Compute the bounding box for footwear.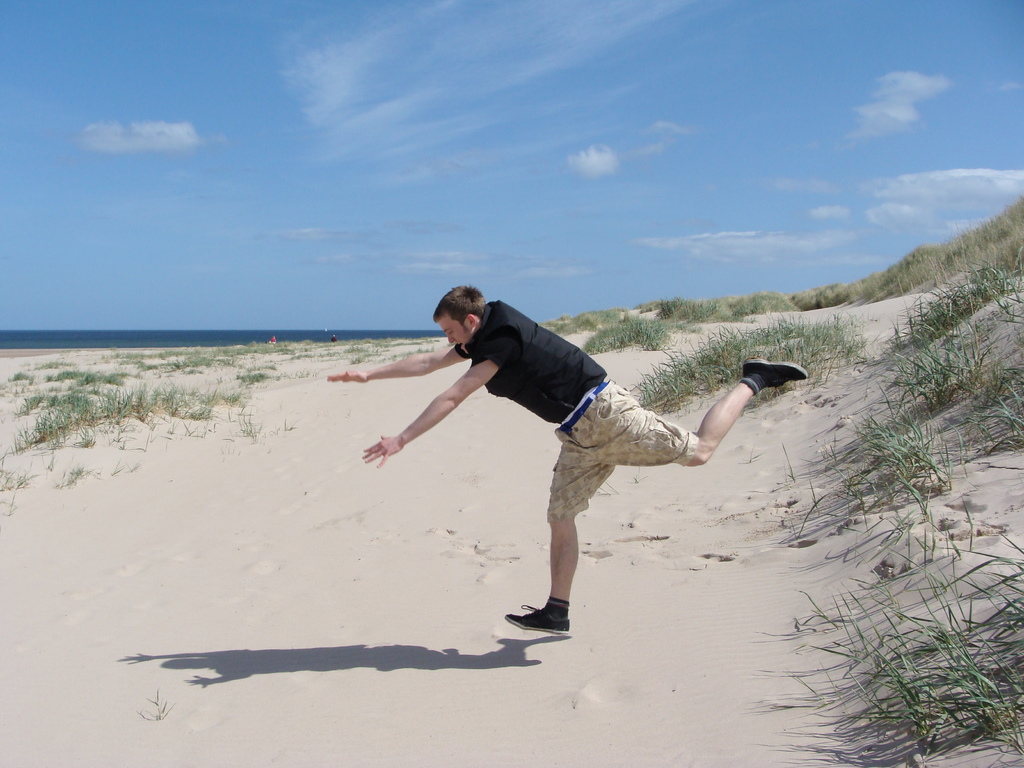
{"left": 504, "top": 604, "right": 570, "bottom": 635}.
